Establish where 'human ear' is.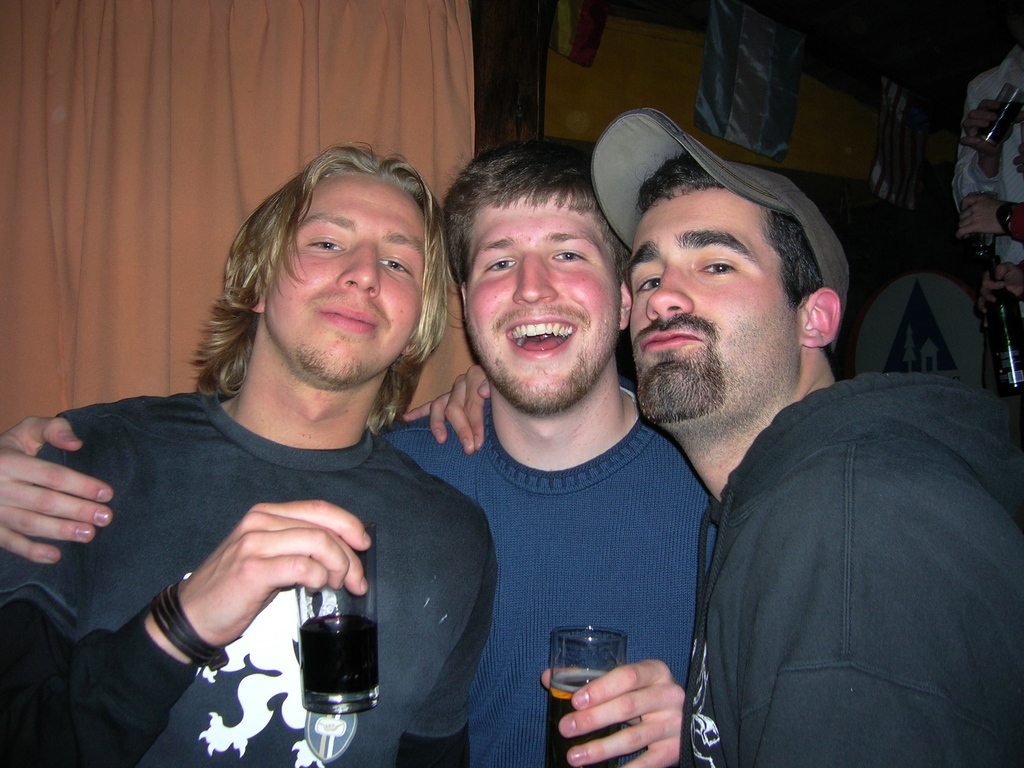
Established at <region>250, 294, 266, 315</region>.
